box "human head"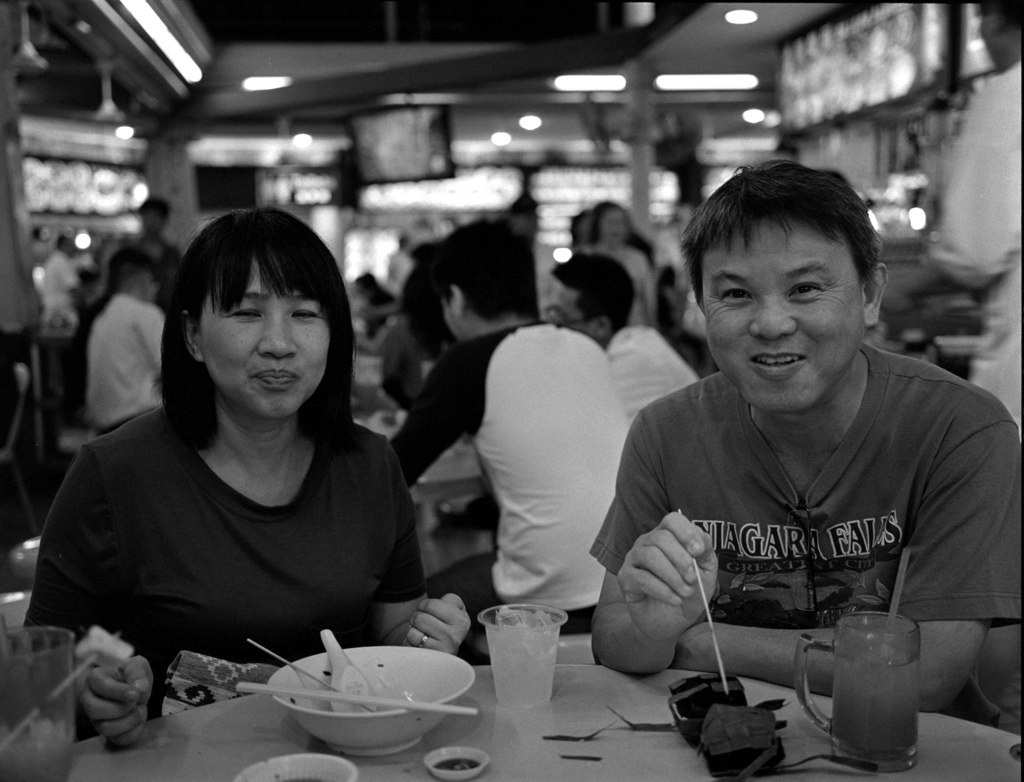
x1=680 y1=155 x2=887 y2=414
